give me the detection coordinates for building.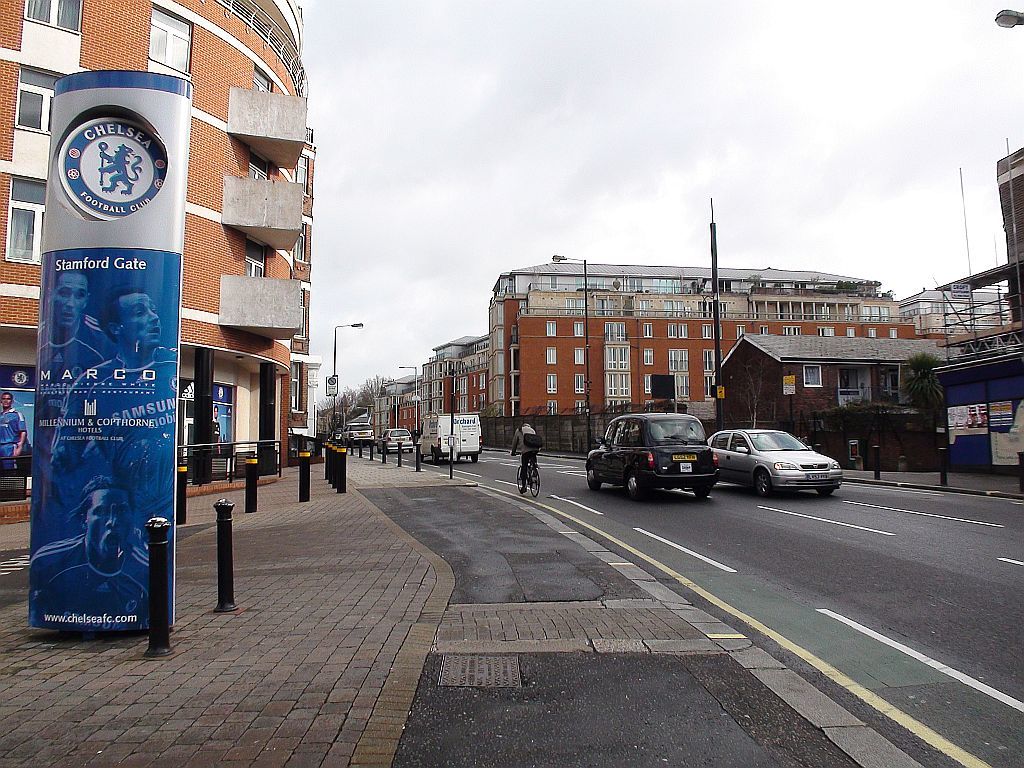
[430,334,488,451].
